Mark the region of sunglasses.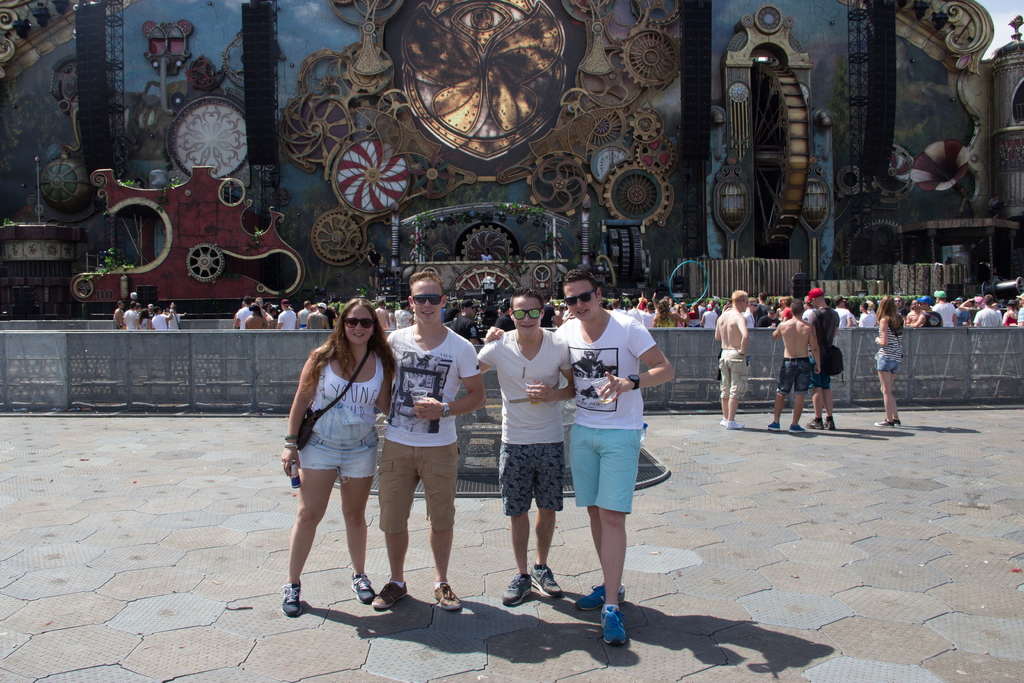
Region: (x1=511, y1=306, x2=543, y2=318).
